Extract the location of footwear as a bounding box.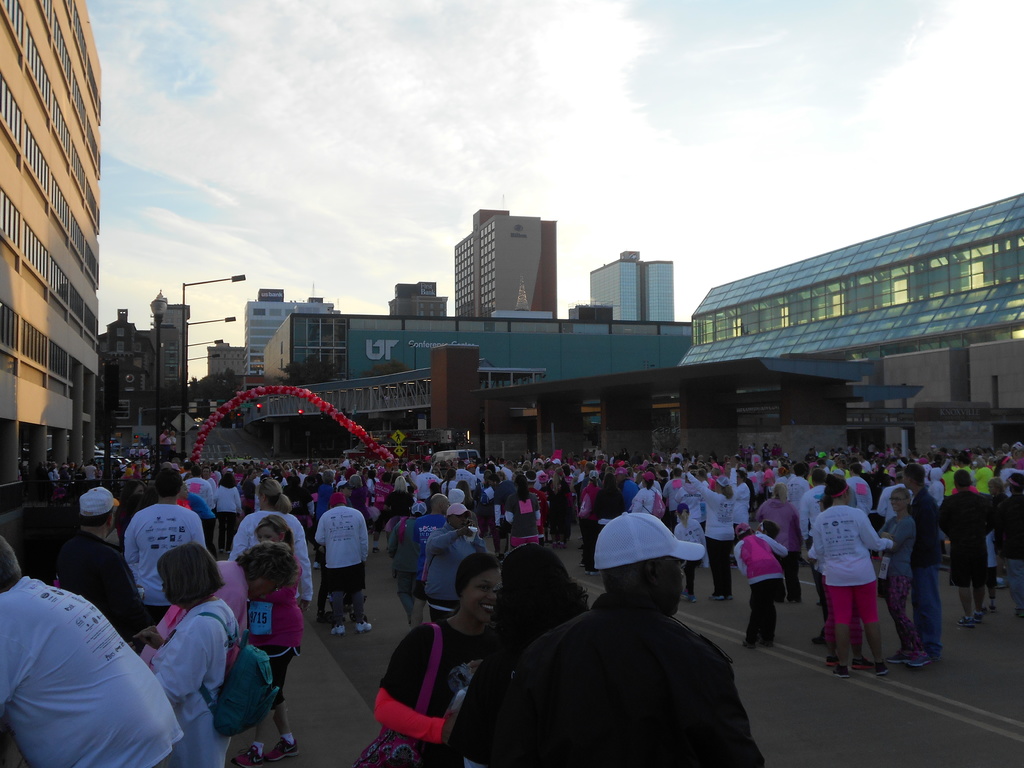
detection(845, 655, 870, 671).
